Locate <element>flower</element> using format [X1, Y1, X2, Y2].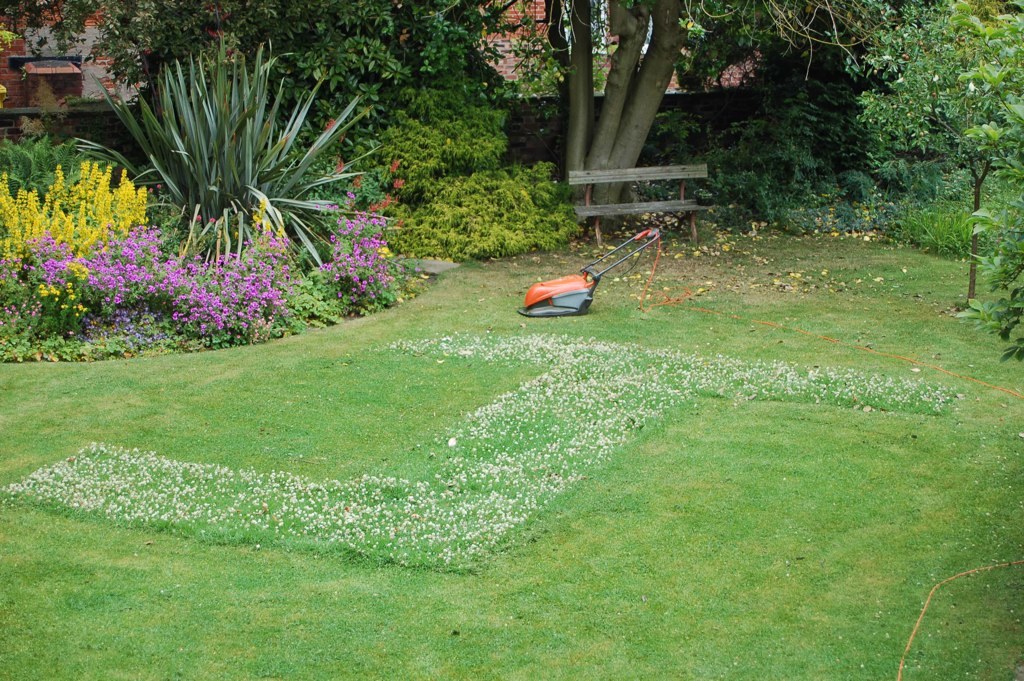
[66, 281, 77, 292].
